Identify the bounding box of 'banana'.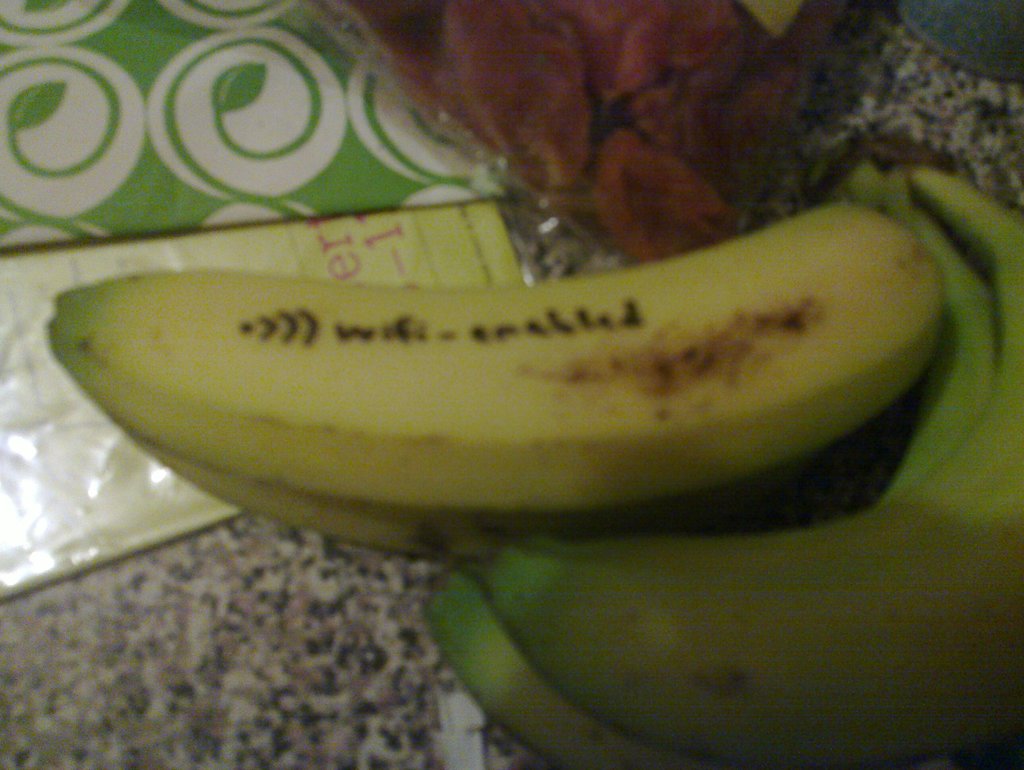
pyautogui.locateOnScreen(422, 158, 1021, 766).
